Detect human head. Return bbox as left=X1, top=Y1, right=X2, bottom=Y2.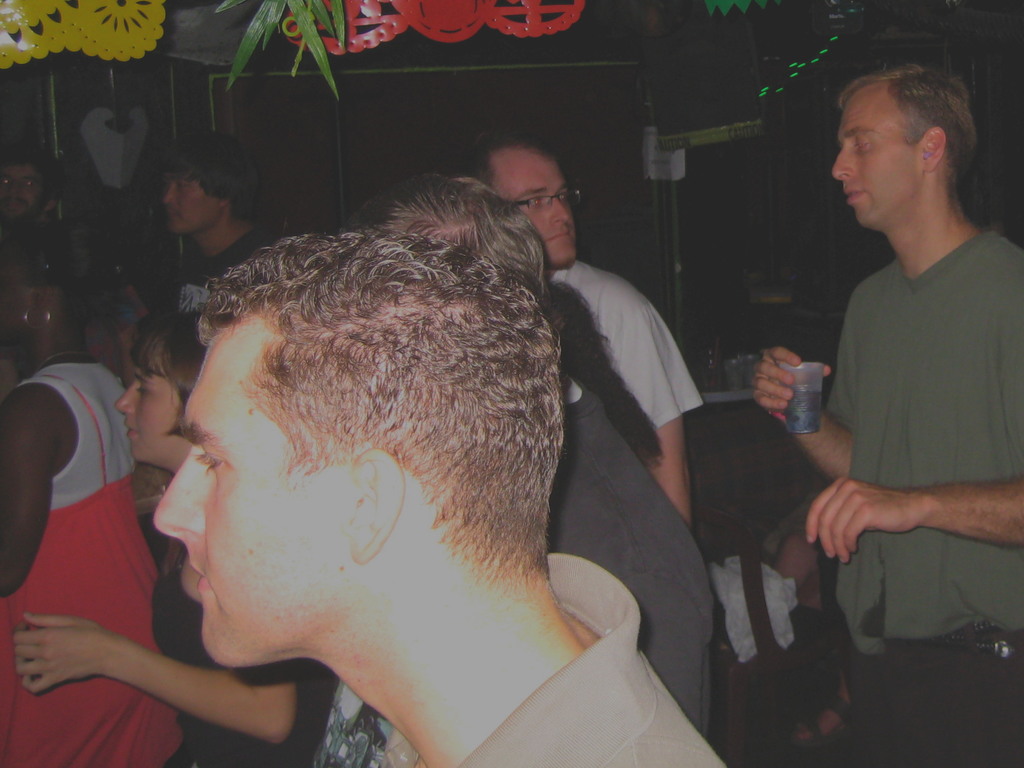
left=835, top=64, right=984, bottom=233.
